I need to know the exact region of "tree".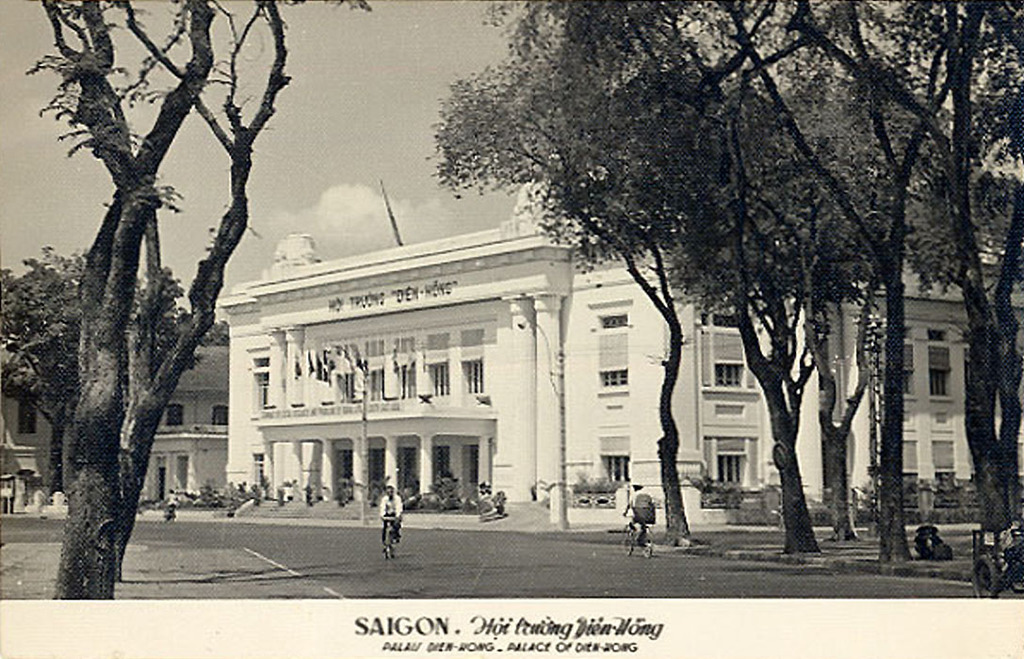
Region: {"x1": 853, "y1": 0, "x2": 1023, "y2": 593}.
